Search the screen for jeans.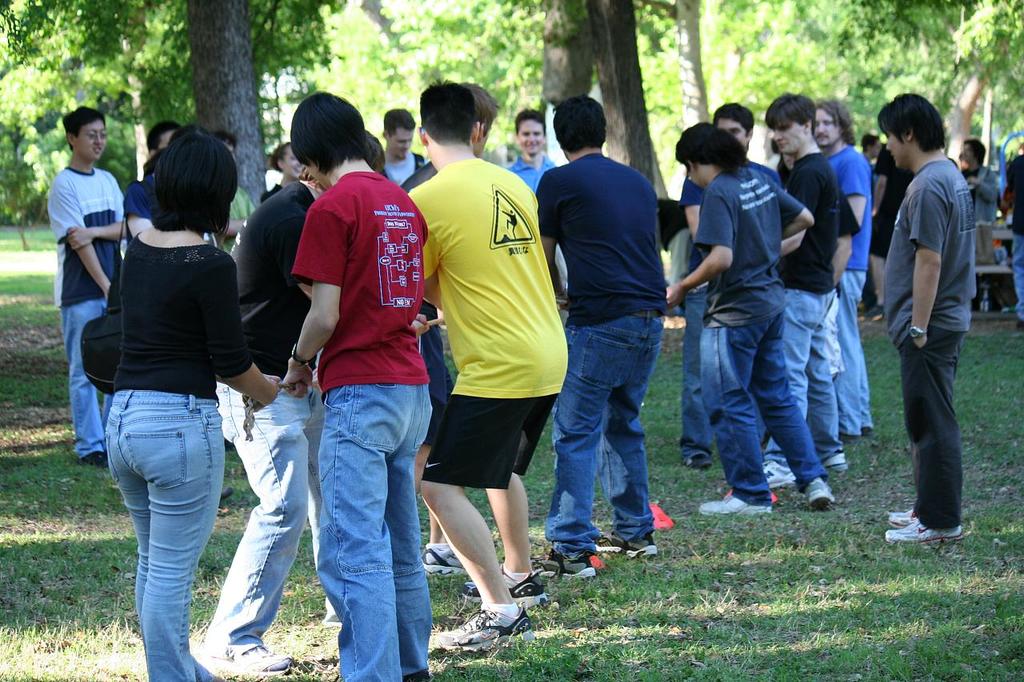
Found at [x1=776, y1=287, x2=829, y2=466].
